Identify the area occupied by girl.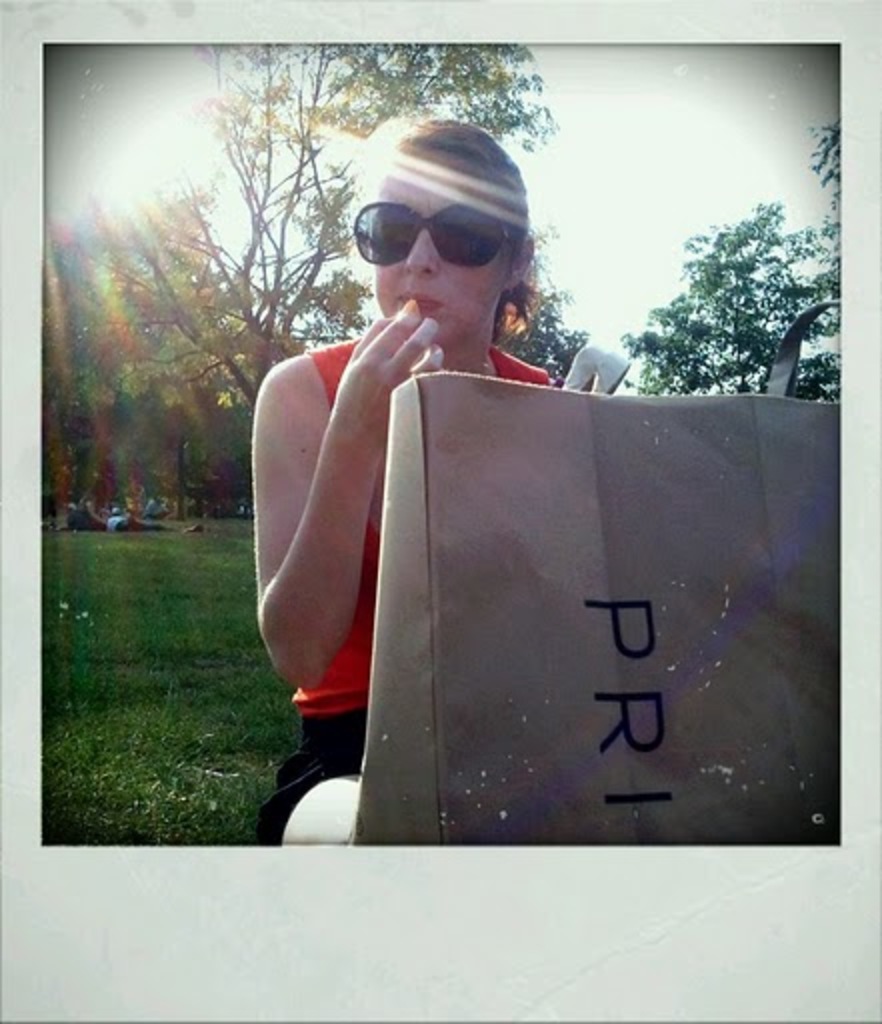
Area: {"x1": 252, "y1": 116, "x2": 558, "y2": 836}.
